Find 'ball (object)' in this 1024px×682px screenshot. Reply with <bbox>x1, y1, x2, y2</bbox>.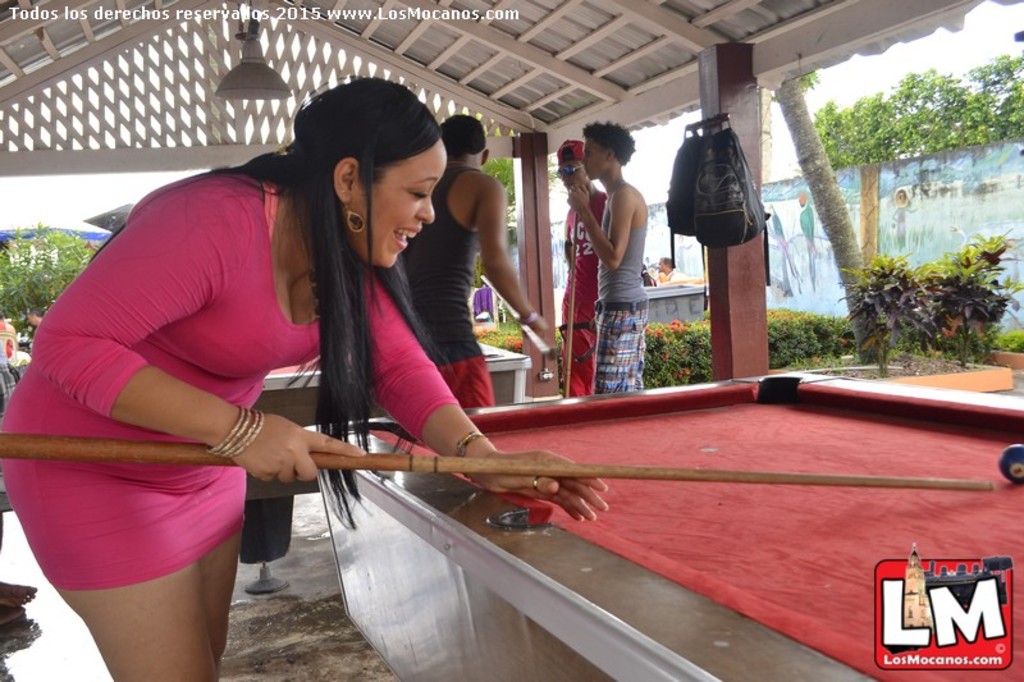
<bbox>1001, 443, 1023, 480</bbox>.
